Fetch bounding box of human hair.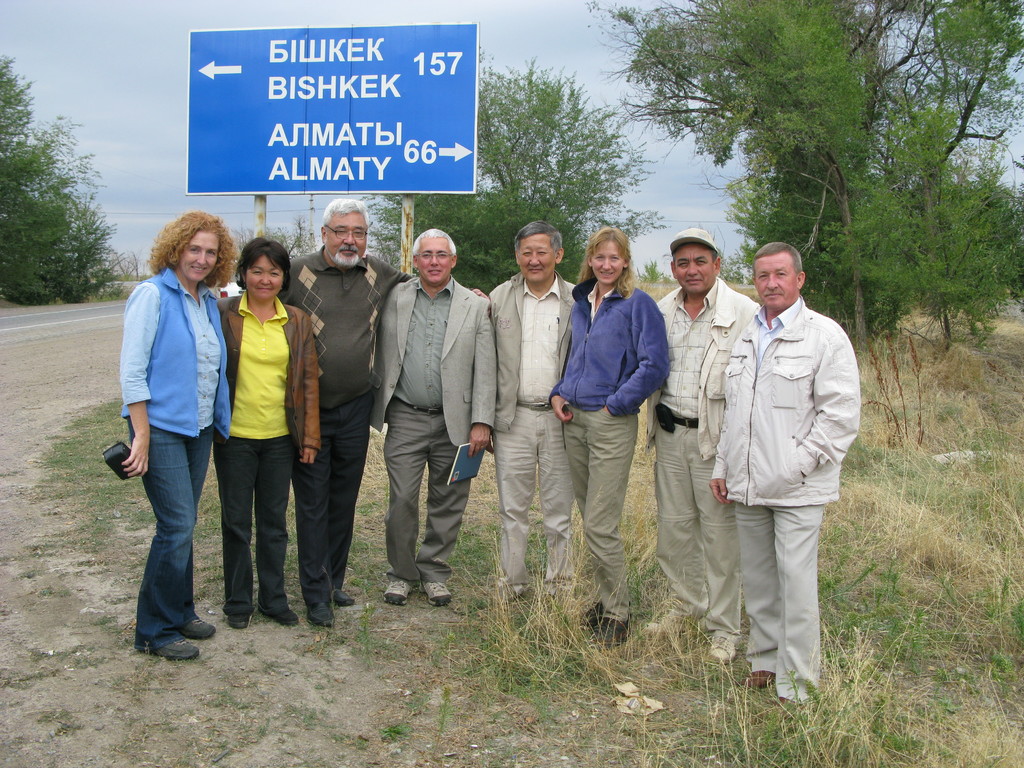
Bbox: <bbox>319, 198, 368, 233</bbox>.
